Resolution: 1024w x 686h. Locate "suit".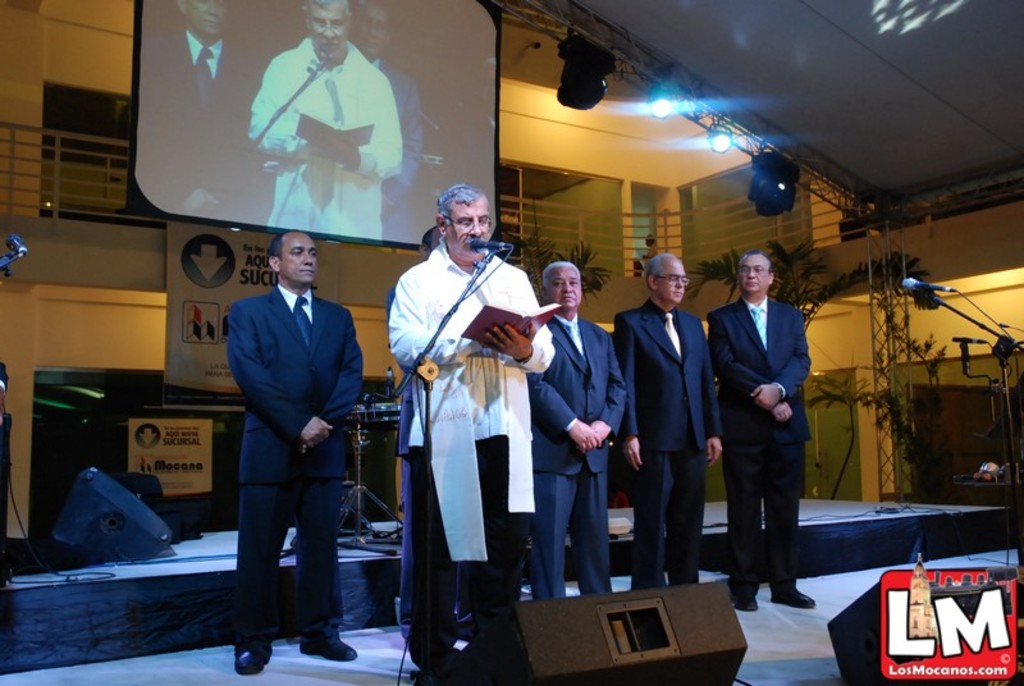
<box>524,308,630,604</box>.
